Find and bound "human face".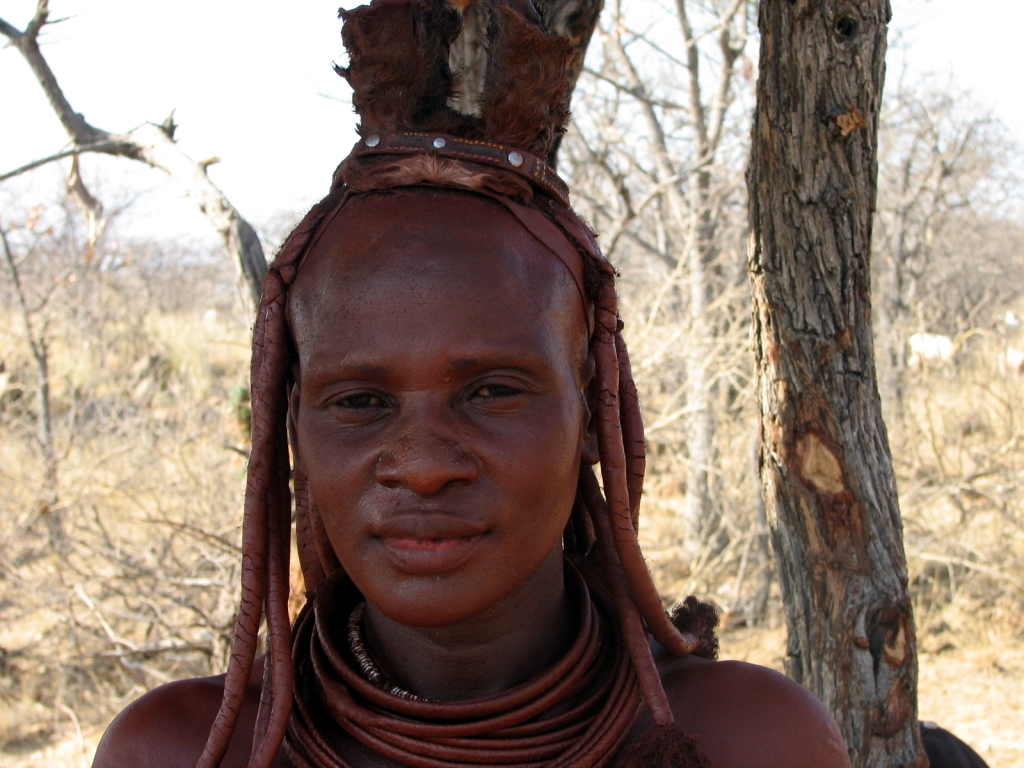
Bound: Rect(292, 202, 590, 627).
